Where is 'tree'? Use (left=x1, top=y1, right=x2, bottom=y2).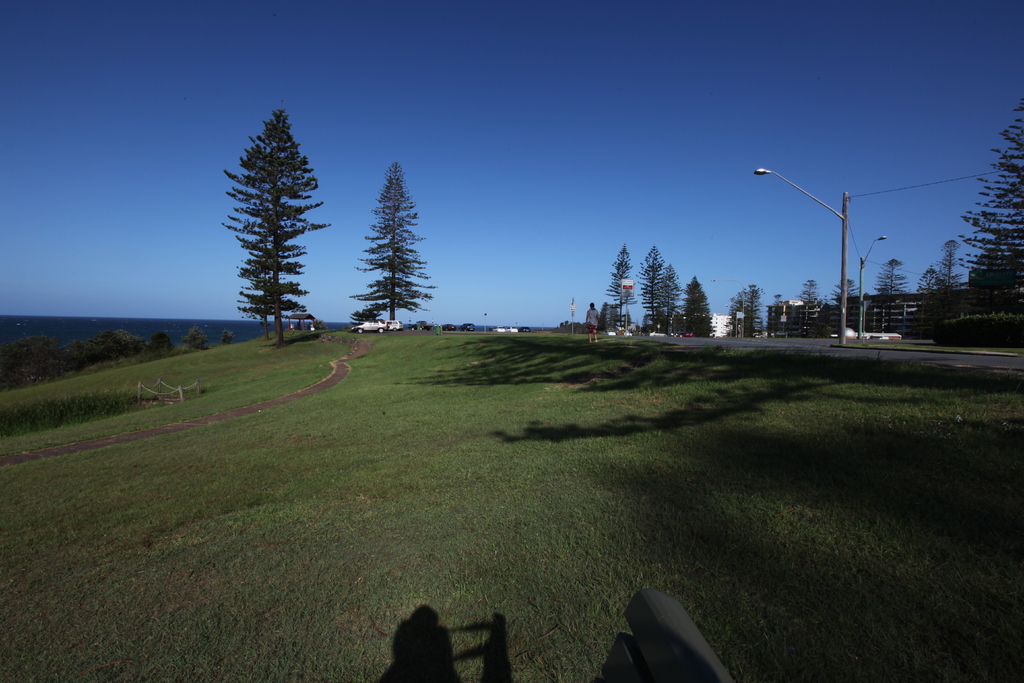
(left=604, top=238, right=634, bottom=338).
